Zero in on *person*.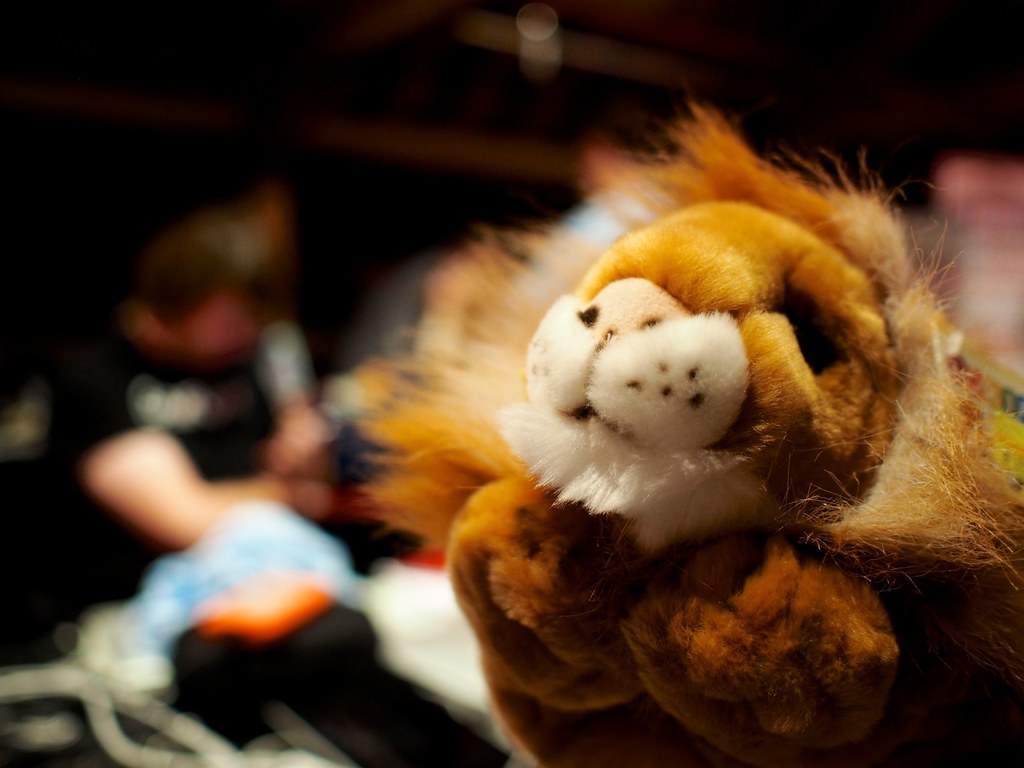
Zeroed in: region(22, 156, 345, 633).
